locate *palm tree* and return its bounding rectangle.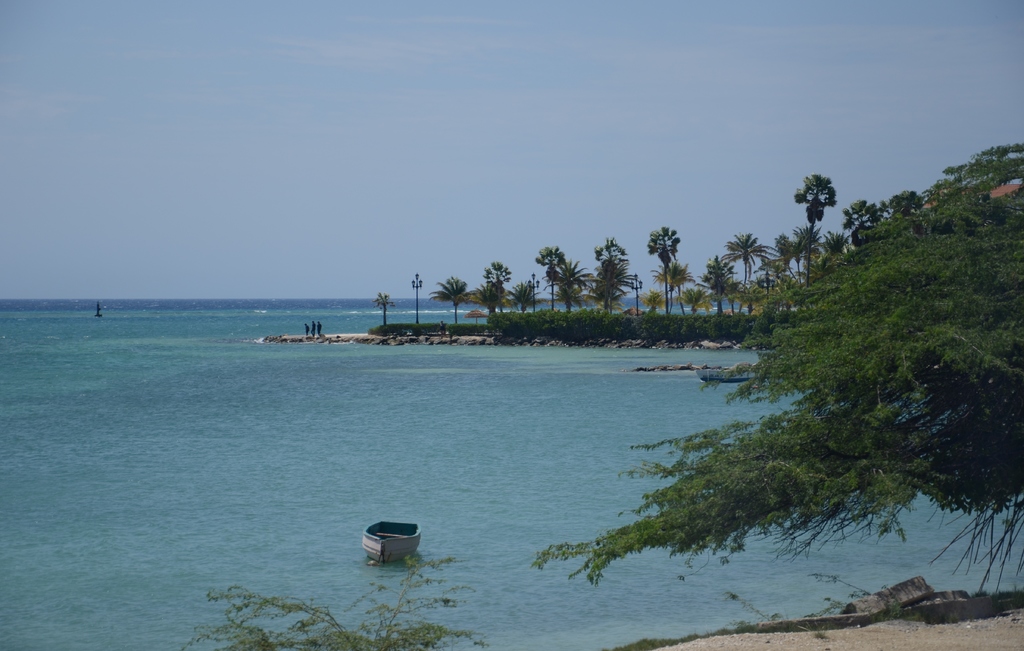
375:284:396:334.
